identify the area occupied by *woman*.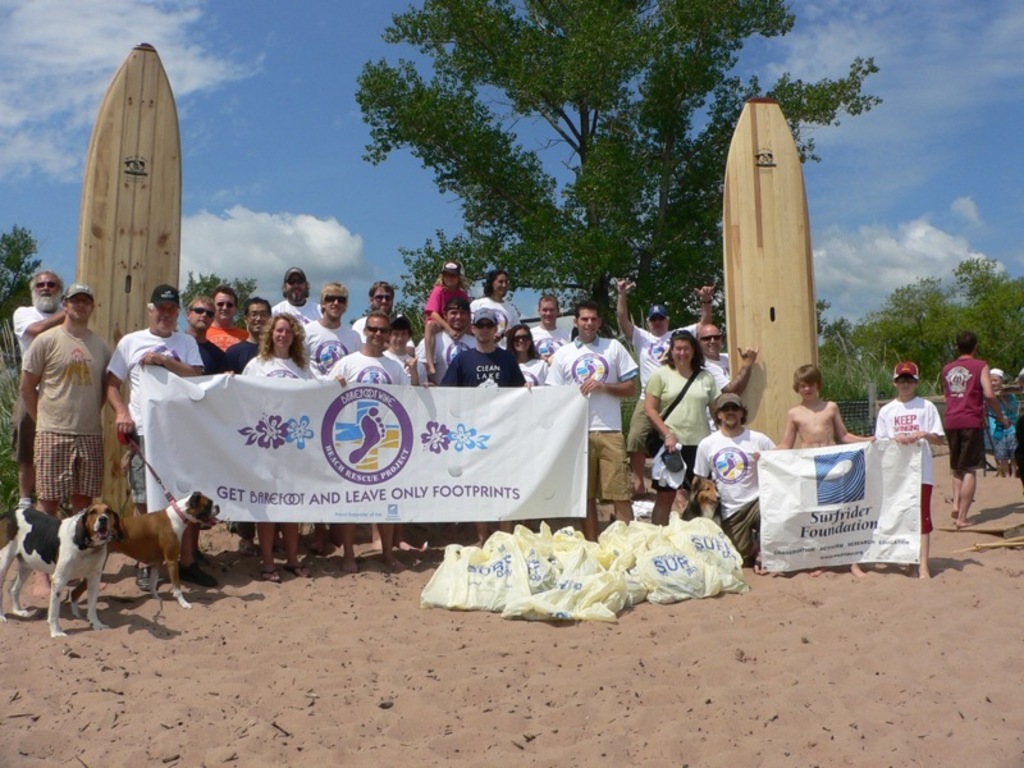
Area: crop(503, 324, 552, 387).
